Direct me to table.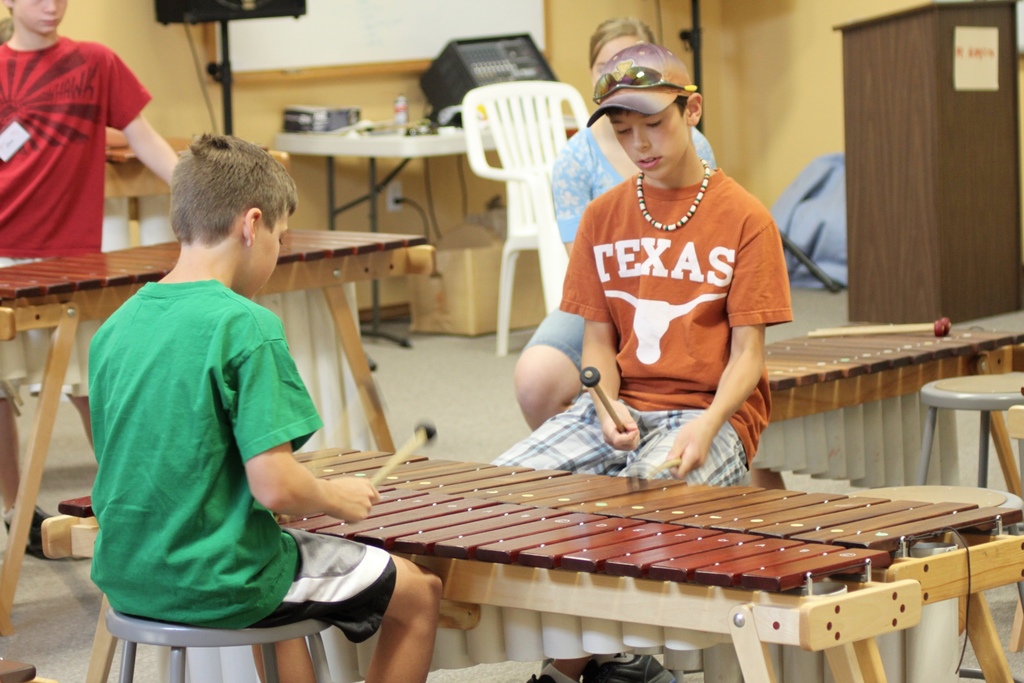
Direction: <region>271, 106, 593, 363</region>.
